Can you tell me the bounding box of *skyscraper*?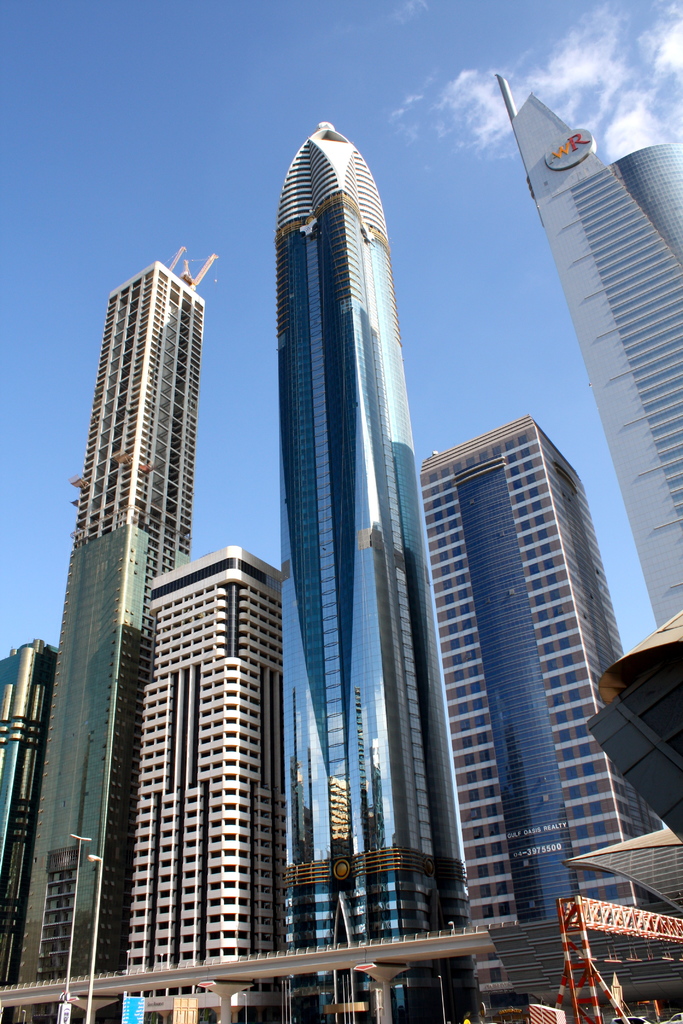
Rect(495, 73, 682, 624).
